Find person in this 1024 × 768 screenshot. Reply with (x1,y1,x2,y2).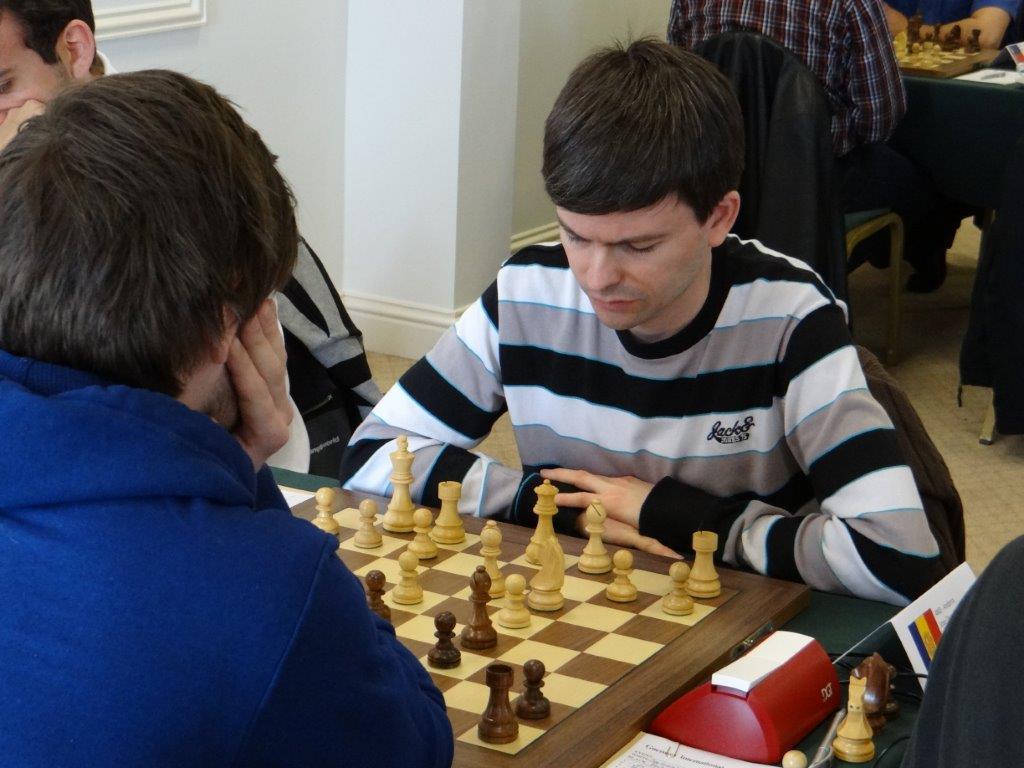
(341,36,968,616).
